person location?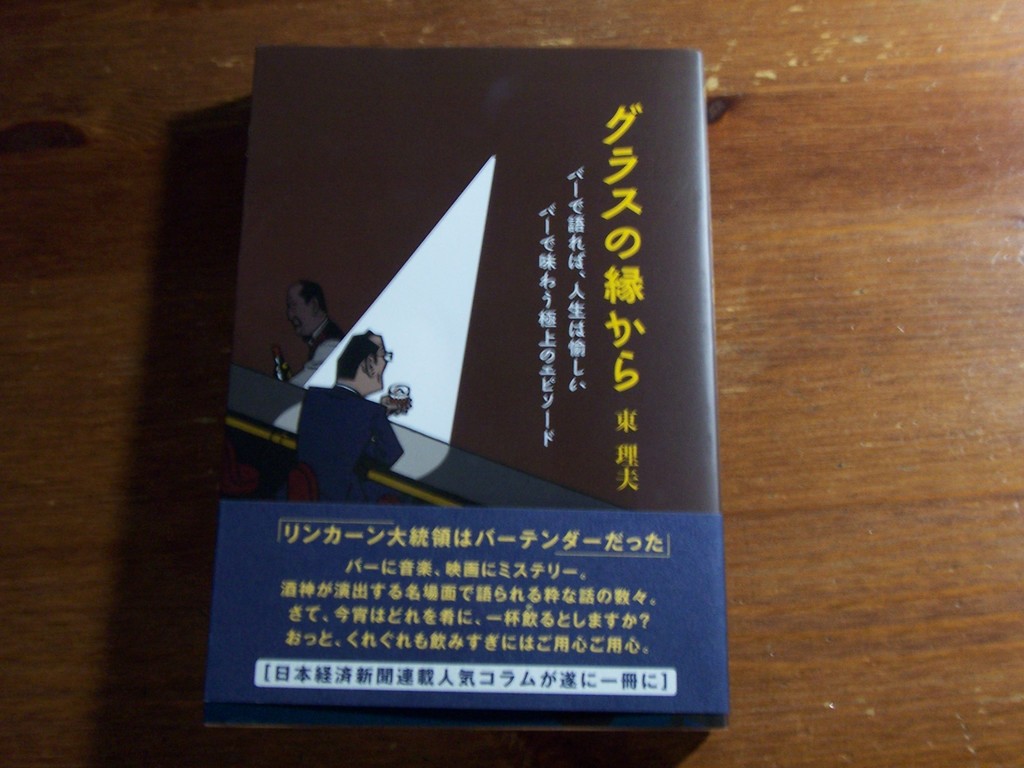
294,292,403,530
